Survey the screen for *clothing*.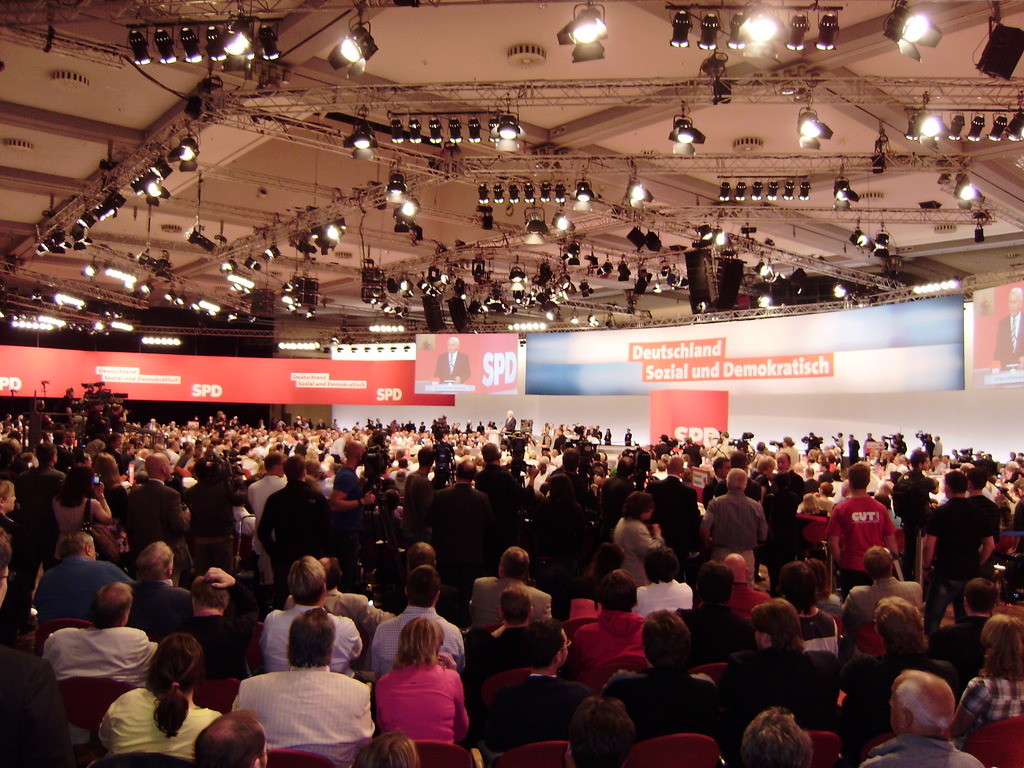
Survey found: BBox(726, 581, 772, 621).
